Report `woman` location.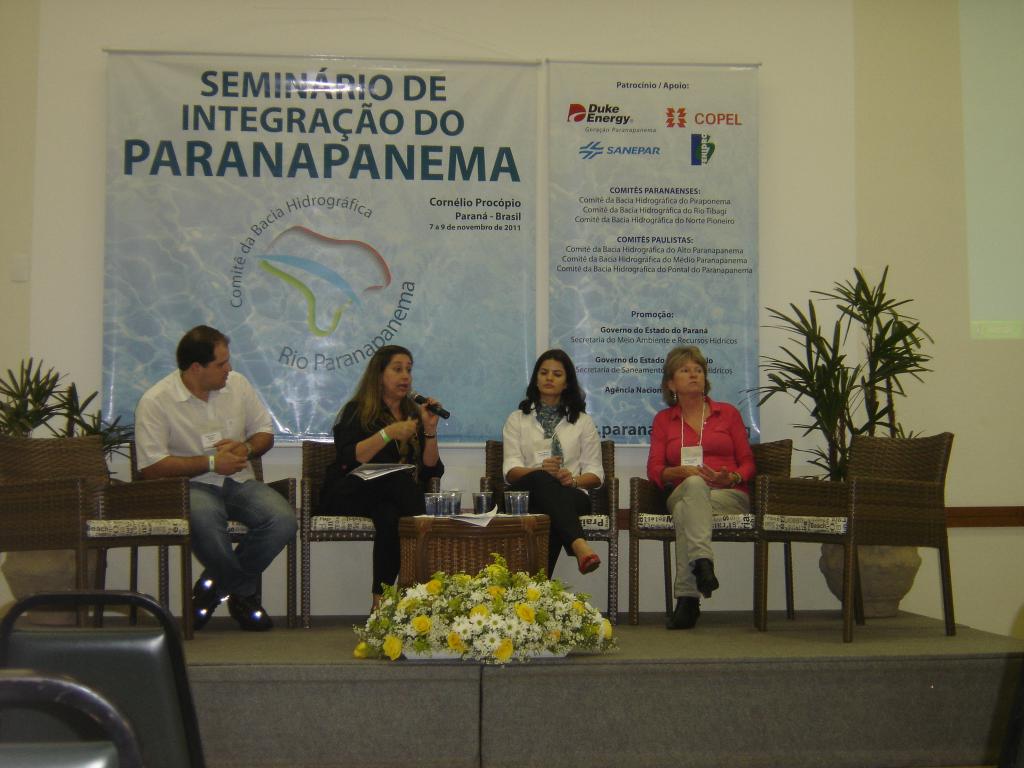
Report: 644,341,756,632.
